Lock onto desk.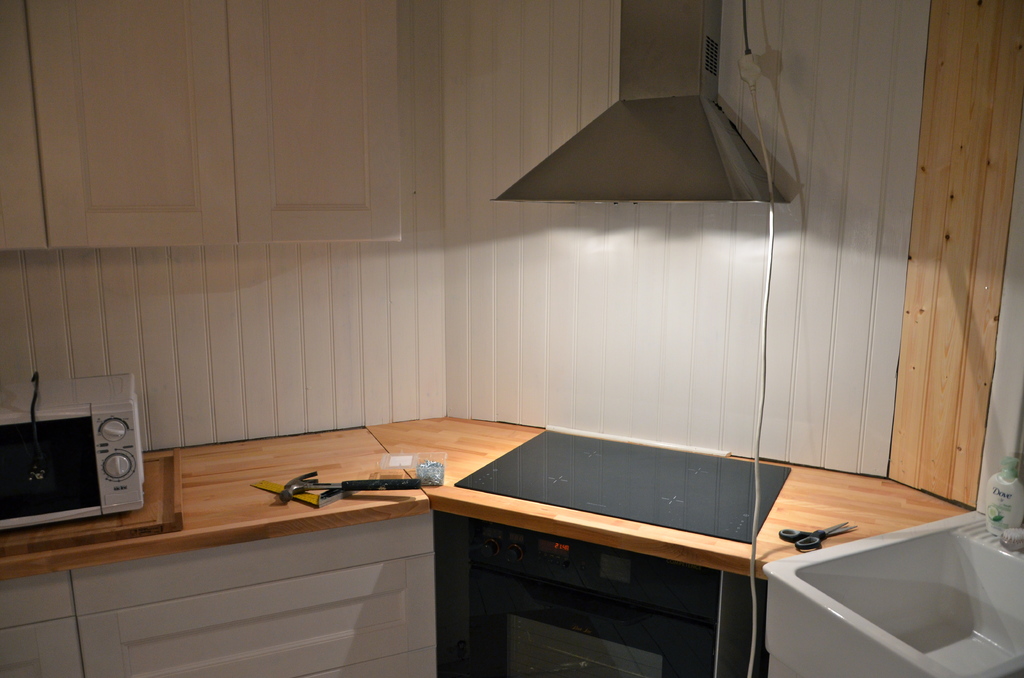
Locked: [x1=366, y1=416, x2=974, y2=677].
